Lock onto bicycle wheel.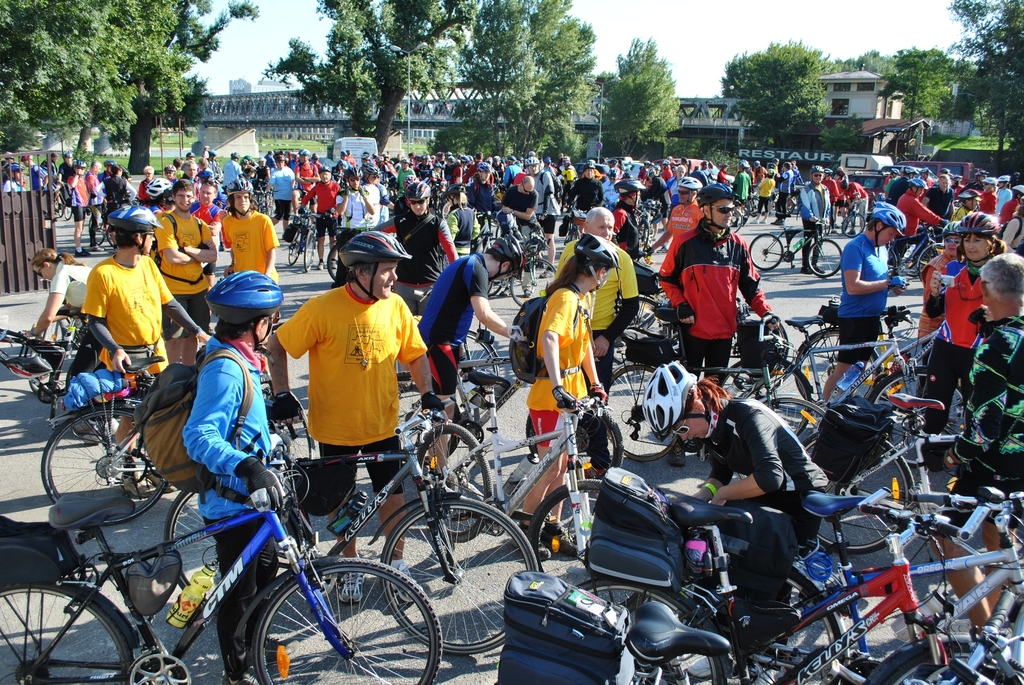
Locked: pyautogui.locateOnScreen(56, 205, 61, 219).
